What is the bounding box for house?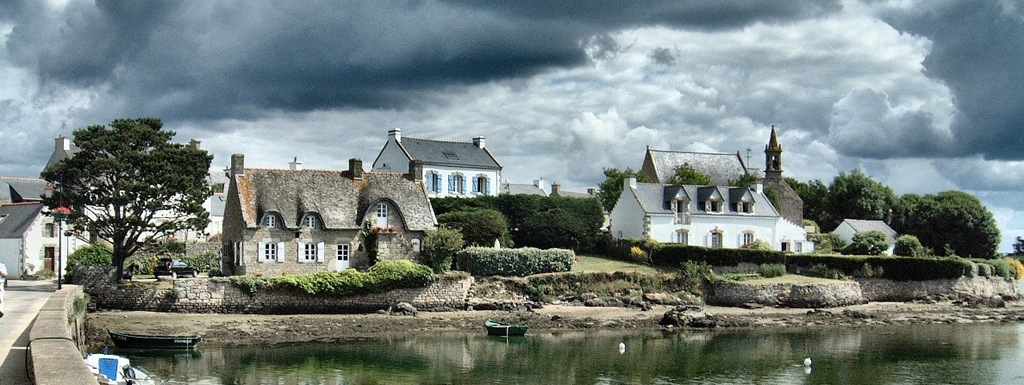
bbox=(372, 127, 510, 205).
